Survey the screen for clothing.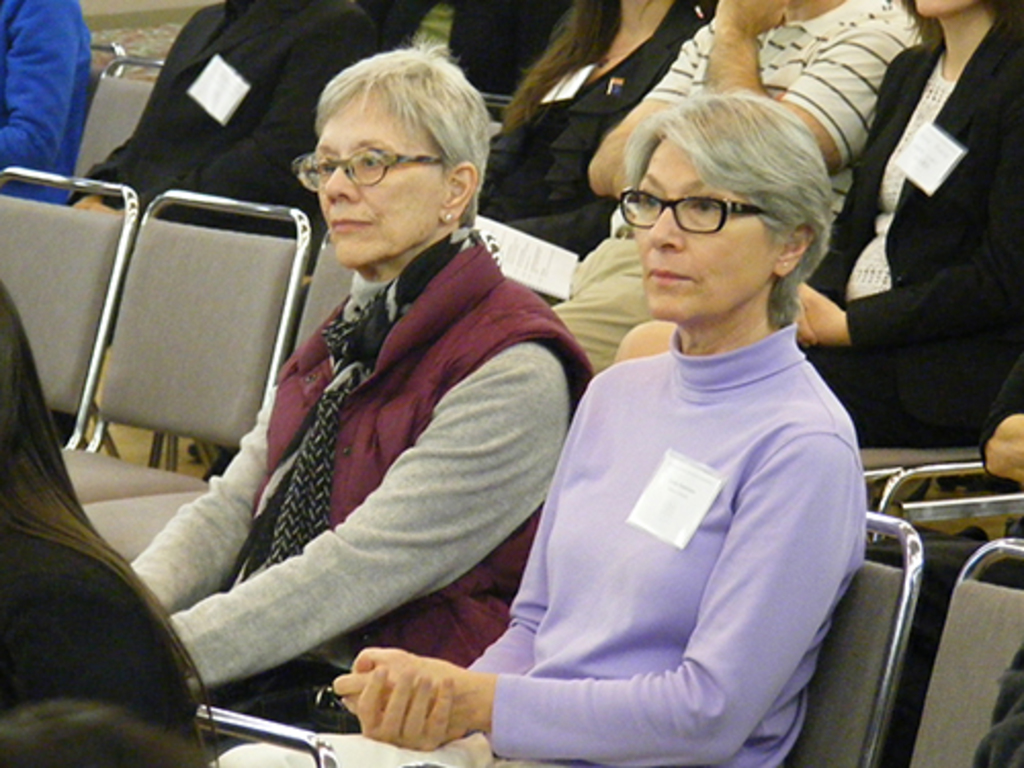
Survey found: {"left": 133, "top": 217, "right": 594, "bottom": 719}.
